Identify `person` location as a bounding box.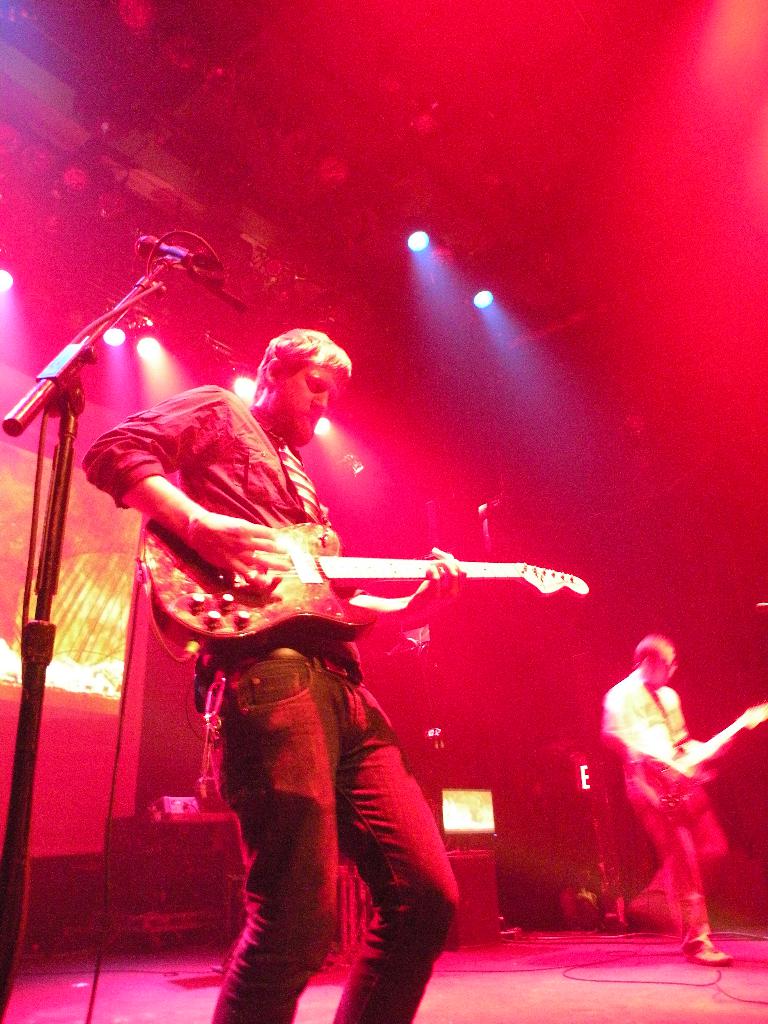
BBox(604, 636, 730, 963).
